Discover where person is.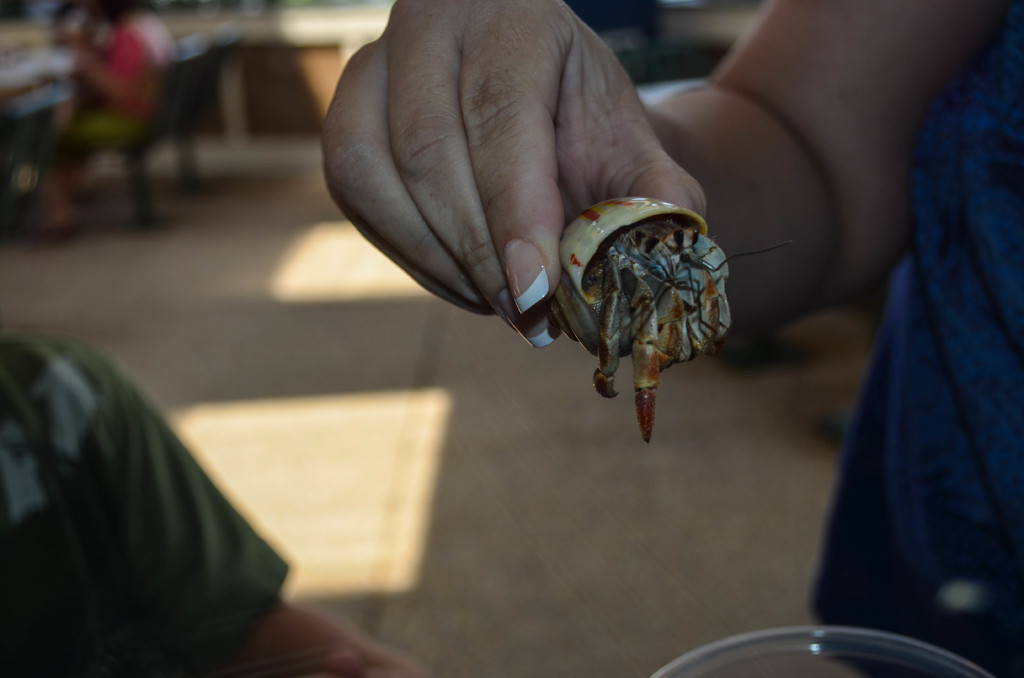
Discovered at locate(26, 0, 175, 244).
